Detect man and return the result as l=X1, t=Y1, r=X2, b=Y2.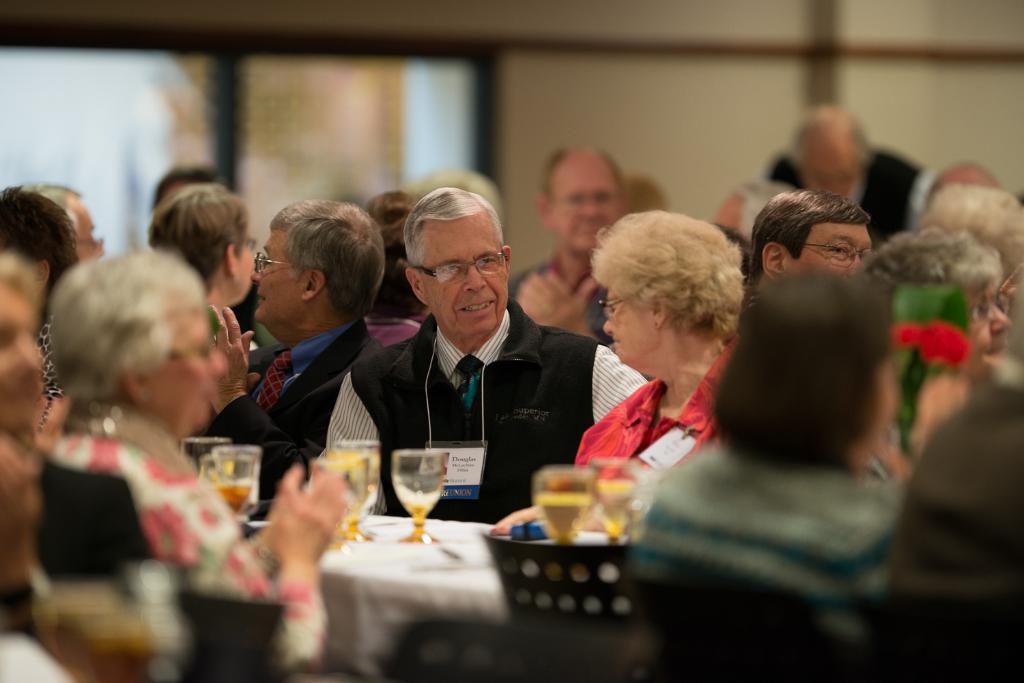
l=502, t=144, r=629, b=345.
